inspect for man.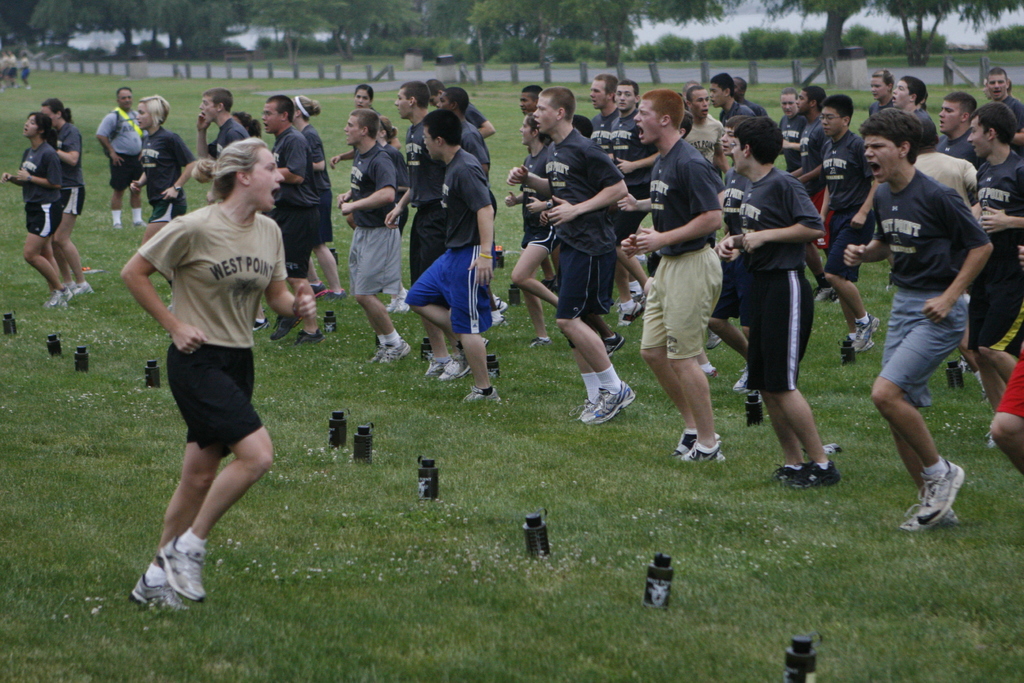
Inspection: bbox=[406, 106, 500, 408].
